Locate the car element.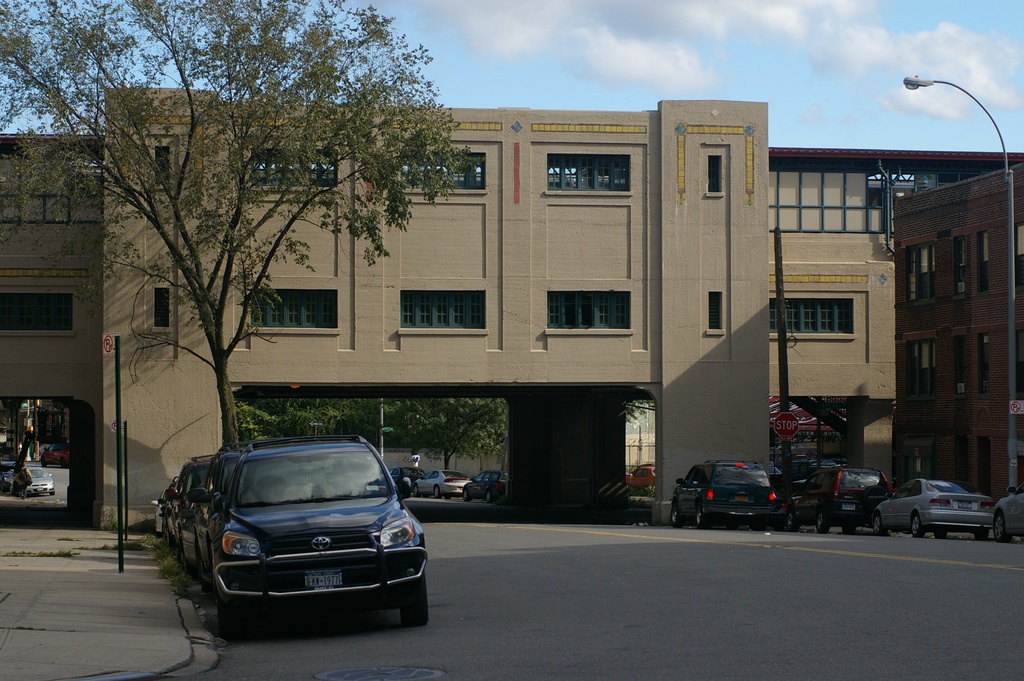
Element bbox: {"x1": 868, "y1": 476, "x2": 996, "y2": 540}.
